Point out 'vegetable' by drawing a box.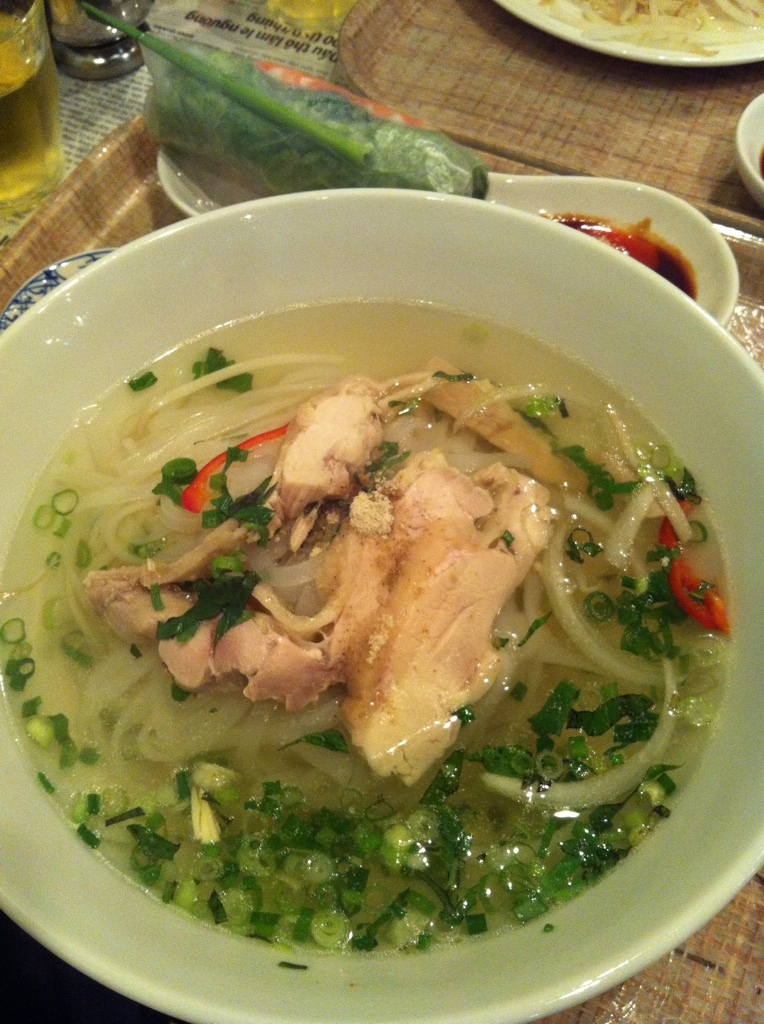
bbox=(73, 0, 493, 197).
